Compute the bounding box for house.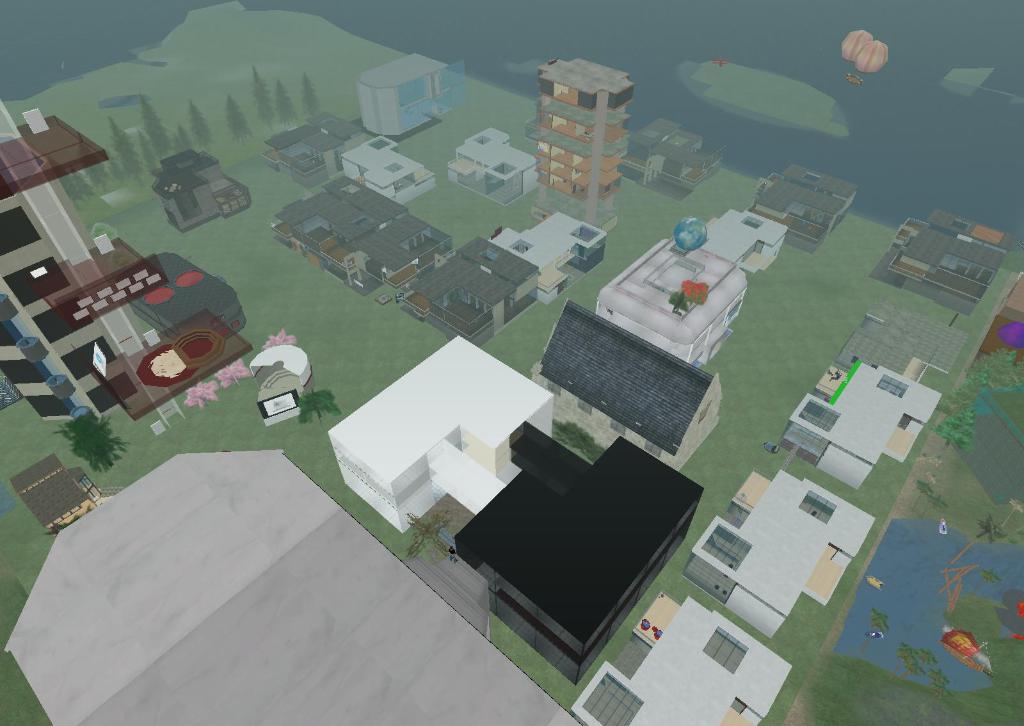
bbox(535, 304, 725, 478).
